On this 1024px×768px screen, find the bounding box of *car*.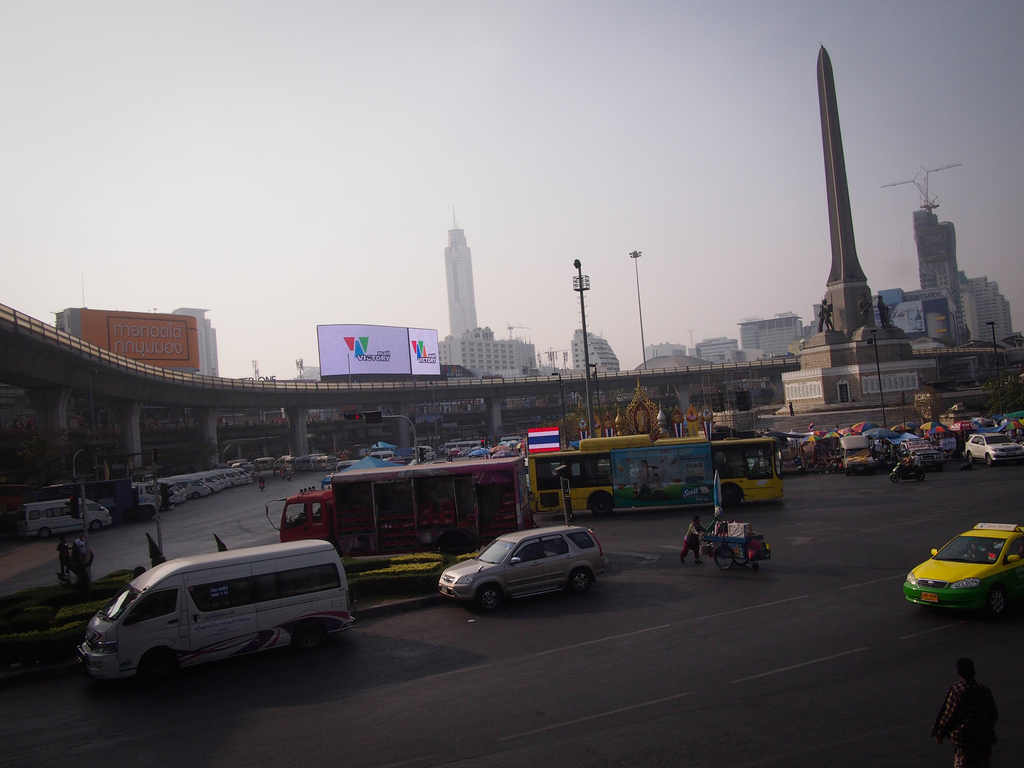
Bounding box: region(435, 527, 606, 609).
